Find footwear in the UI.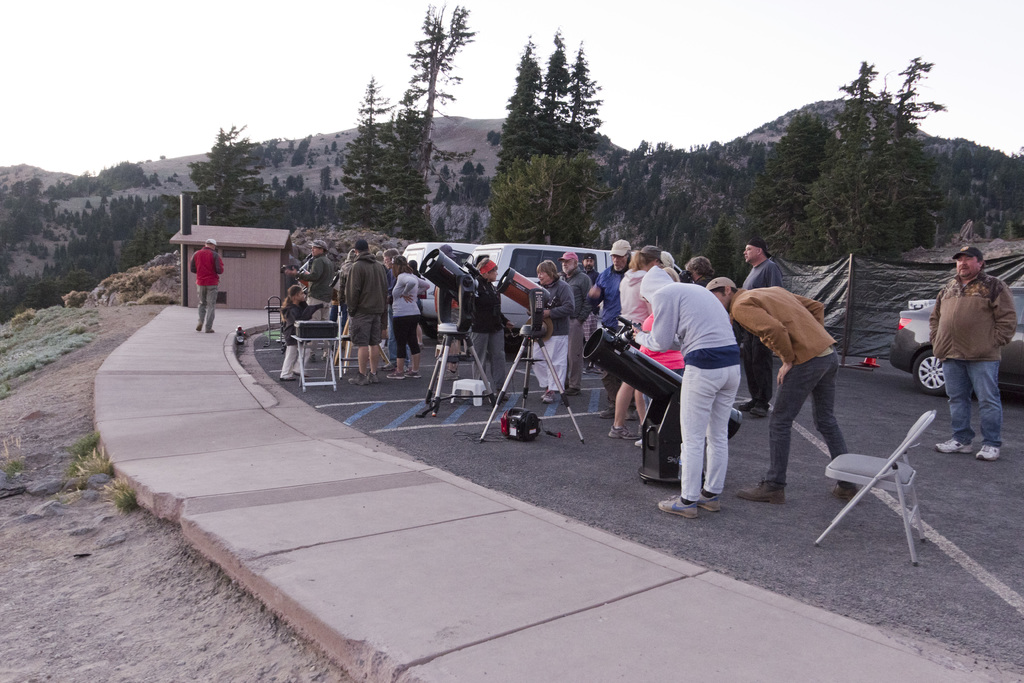
UI element at (x1=833, y1=484, x2=853, y2=507).
